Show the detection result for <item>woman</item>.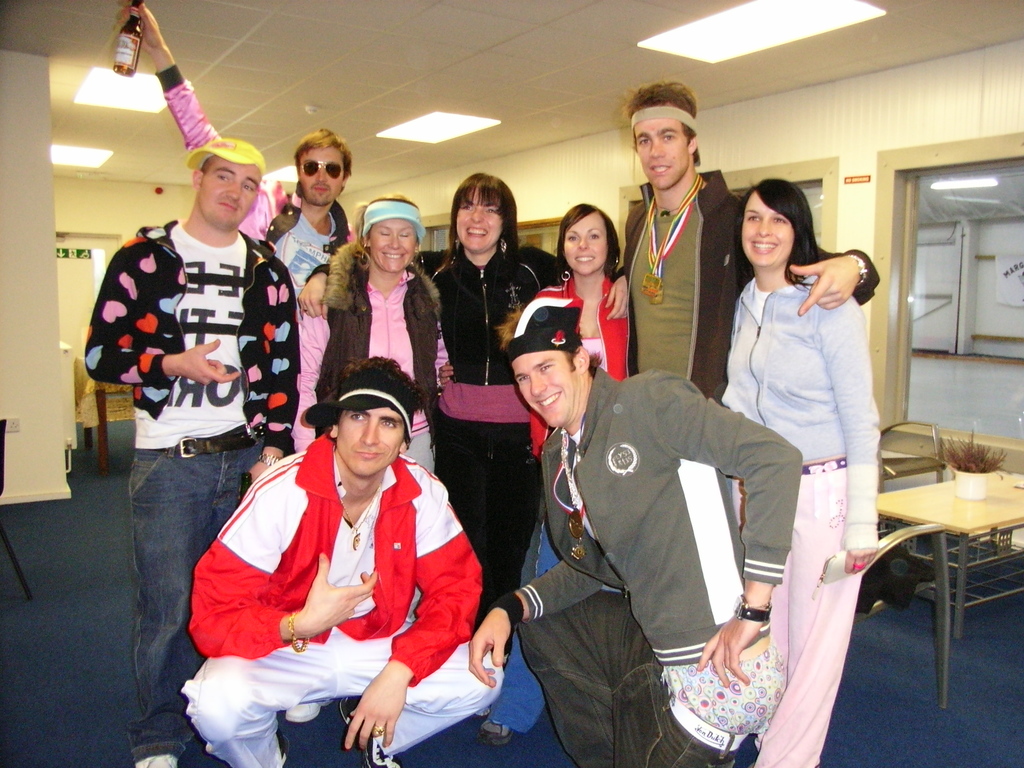
x1=296 y1=172 x2=633 y2=719.
